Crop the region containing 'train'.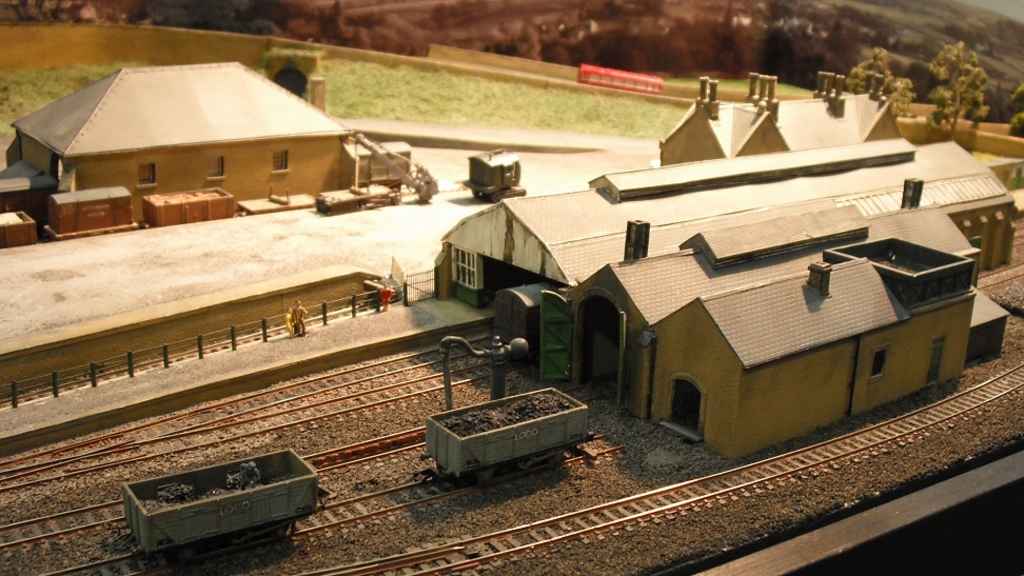
Crop region: box=[416, 385, 591, 491].
